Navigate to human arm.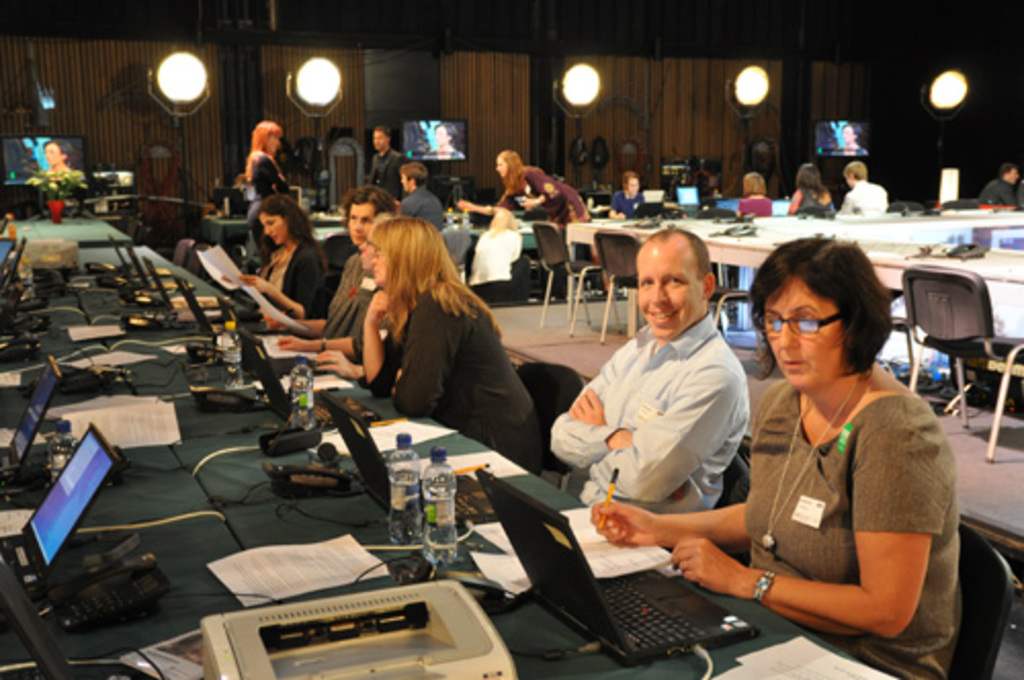
Navigation target: crop(244, 270, 315, 322).
